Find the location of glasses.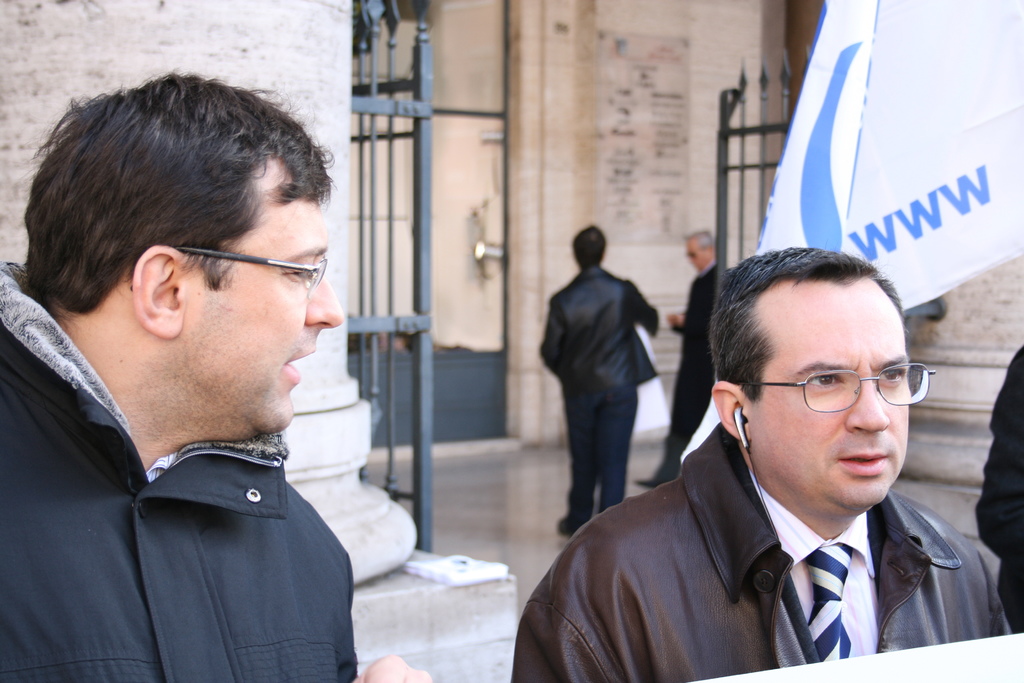
Location: [left=125, top=252, right=328, bottom=300].
